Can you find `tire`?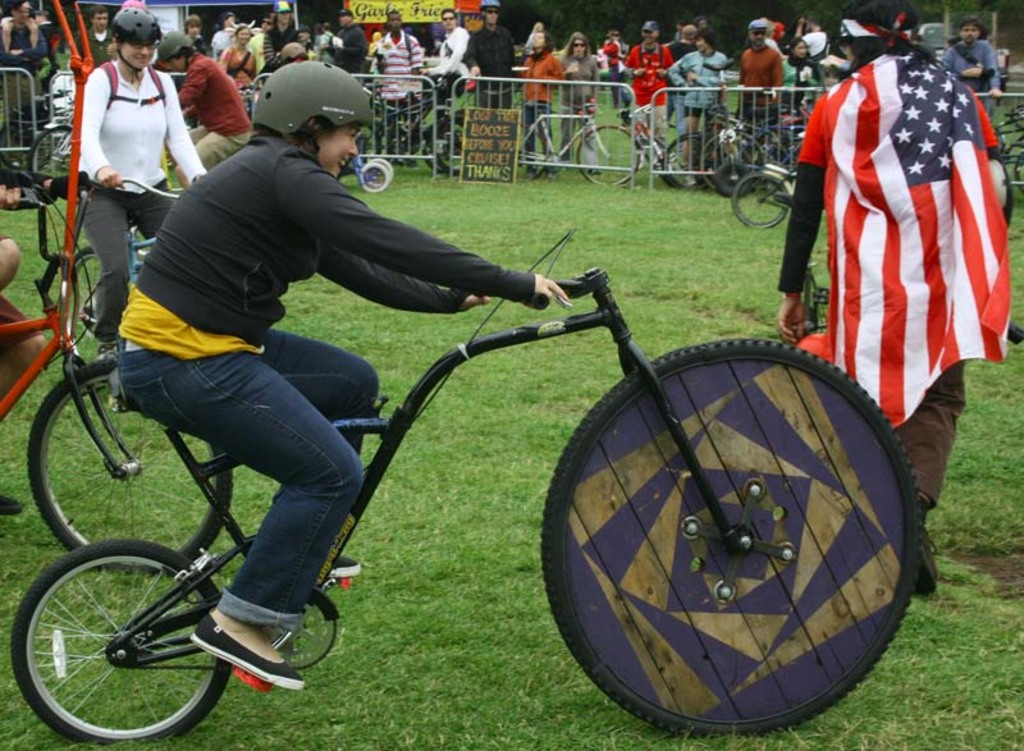
Yes, bounding box: 361, 168, 388, 193.
